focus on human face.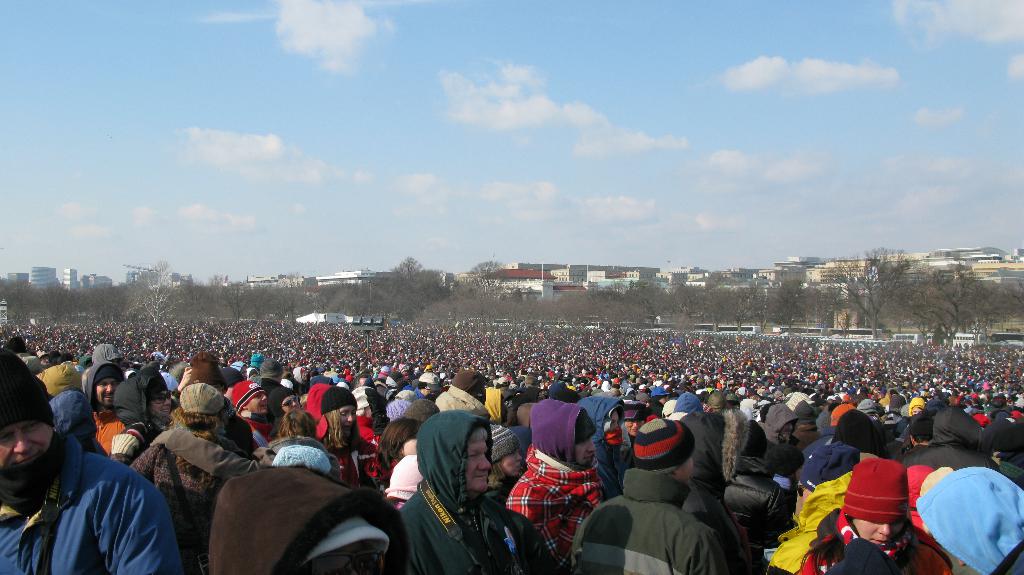
Focused at [left=497, top=448, right=526, bottom=479].
